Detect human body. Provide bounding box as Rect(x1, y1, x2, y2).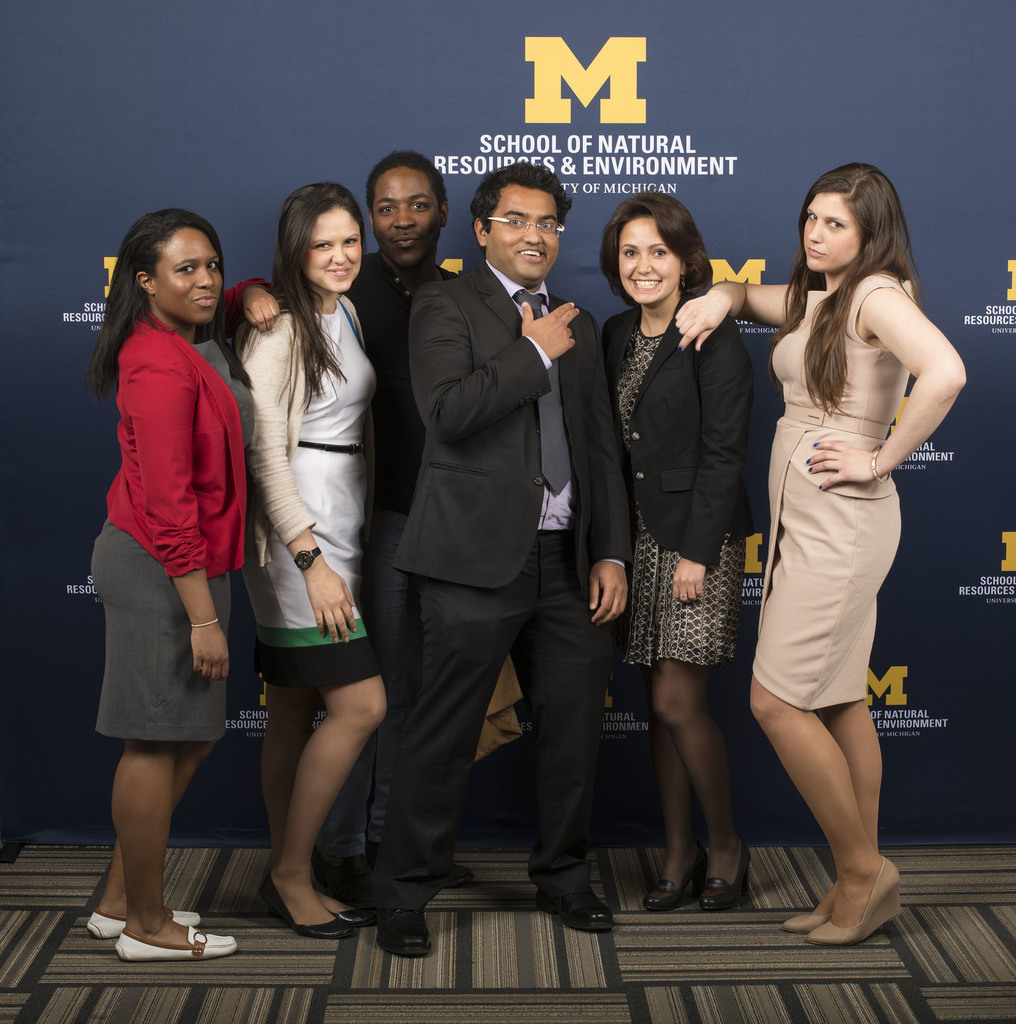
Rect(226, 147, 471, 874).
